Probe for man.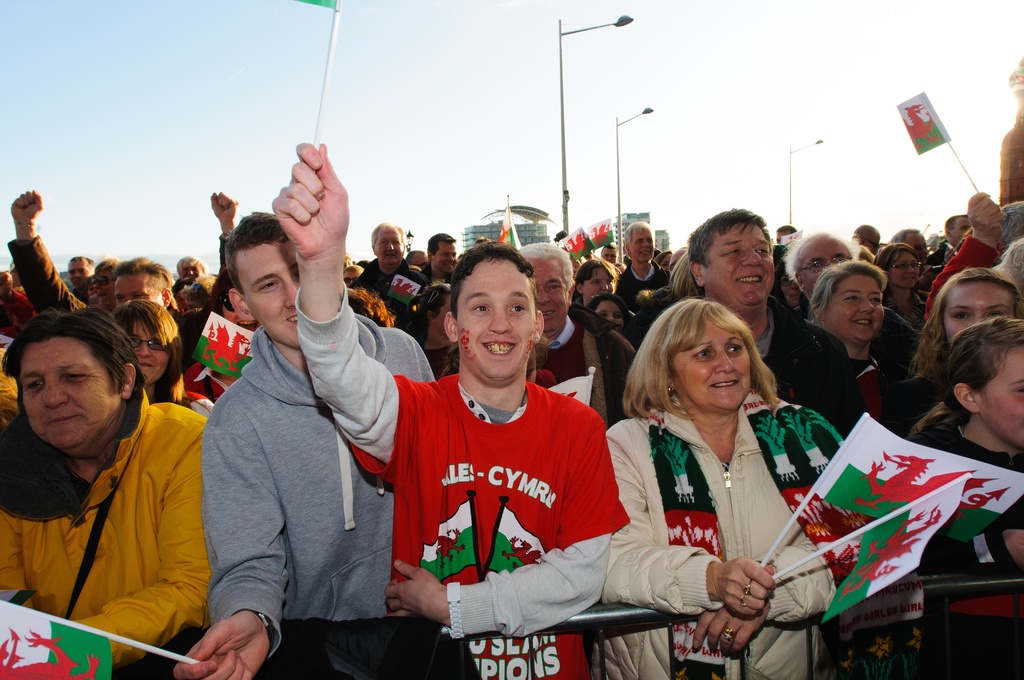
Probe result: [x1=887, y1=226, x2=931, y2=263].
